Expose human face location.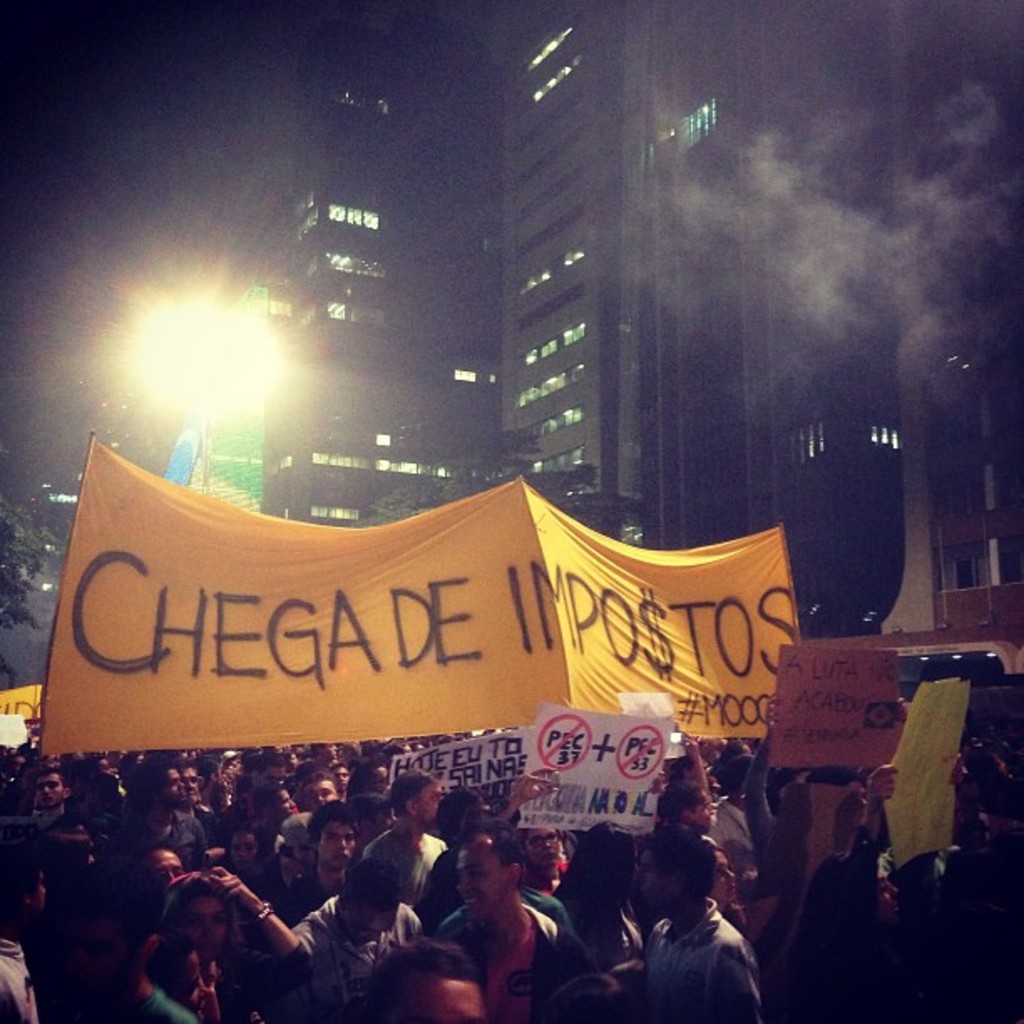
Exposed at [335, 768, 346, 790].
